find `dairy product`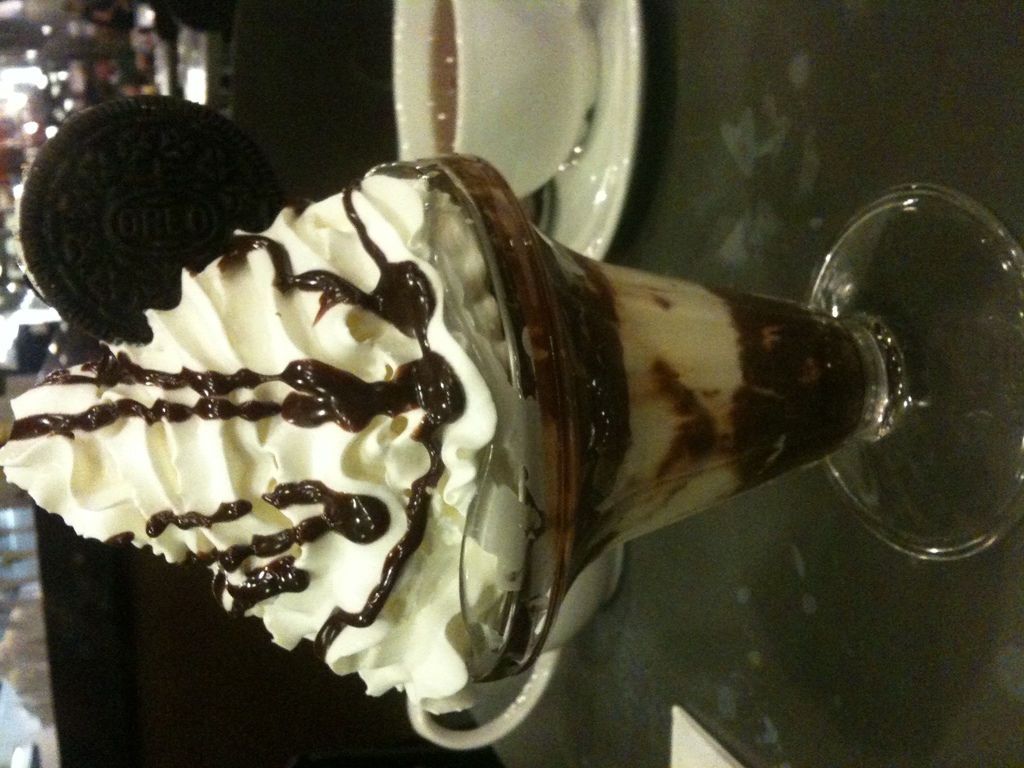
pyautogui.locateOnScreen(0, 163, 862, 716)
